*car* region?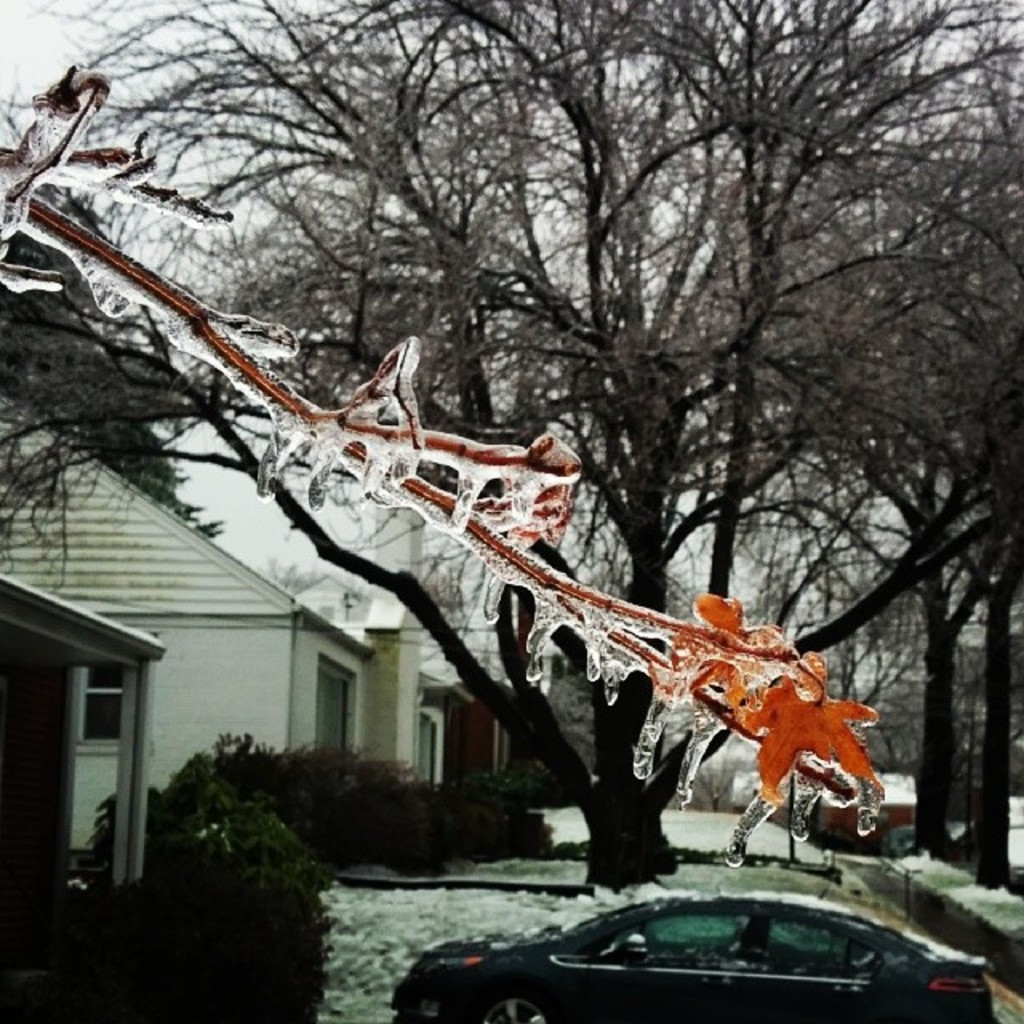
<region>434, 885, 1000, 1014</region>
